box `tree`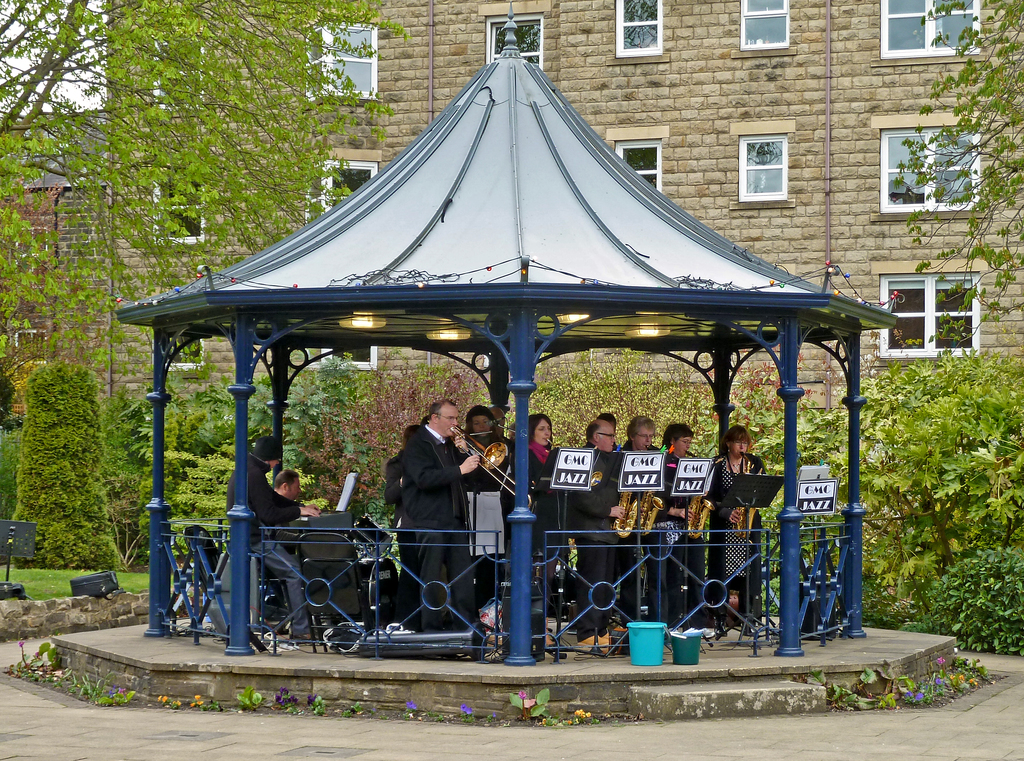
l=892, t=0, r=1023, b=332
